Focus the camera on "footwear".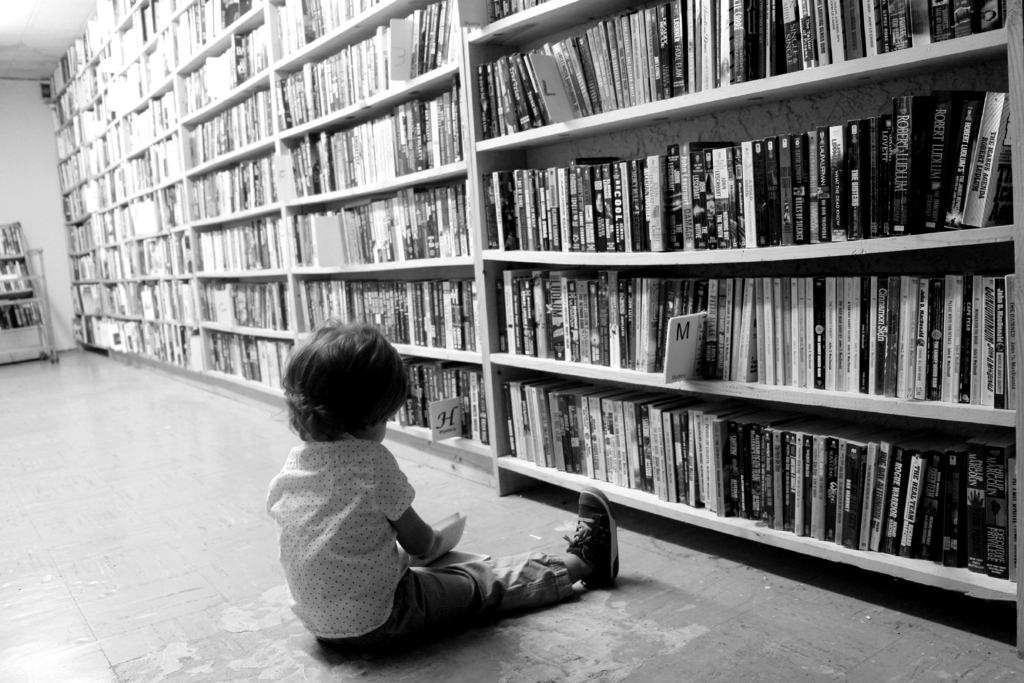
Focus region: bbox=(561, 512, 614, 606).
